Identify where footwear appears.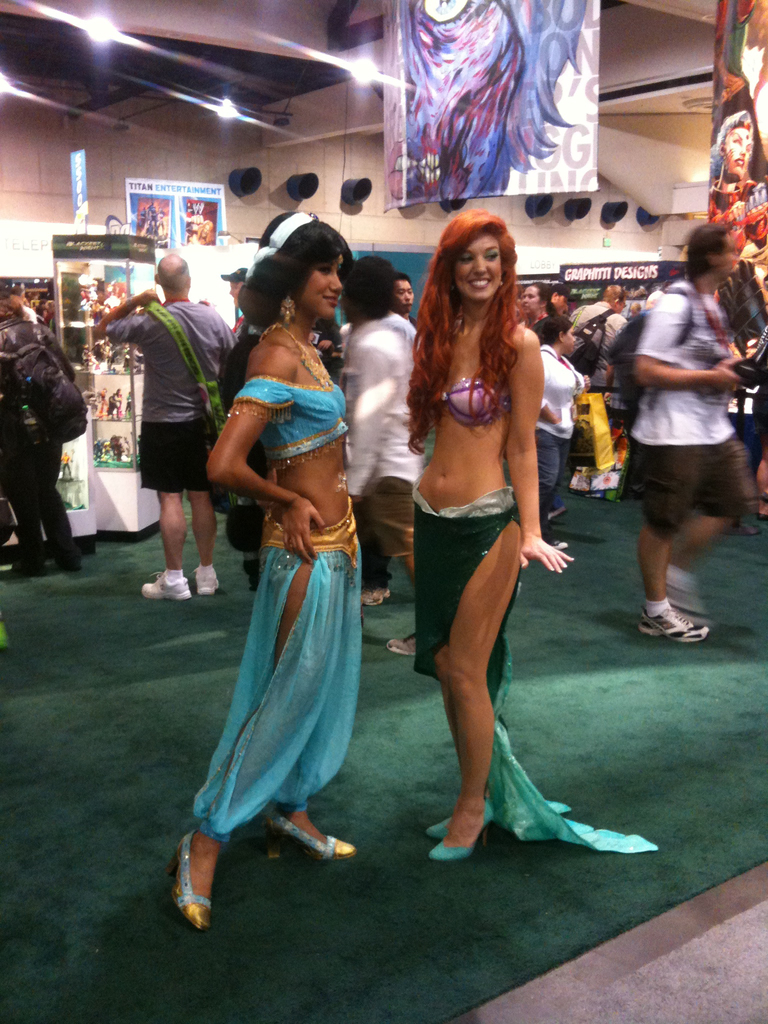
Appears at {"x1": 51, "y1": 547, "x2": 79, "y2": 571}.
